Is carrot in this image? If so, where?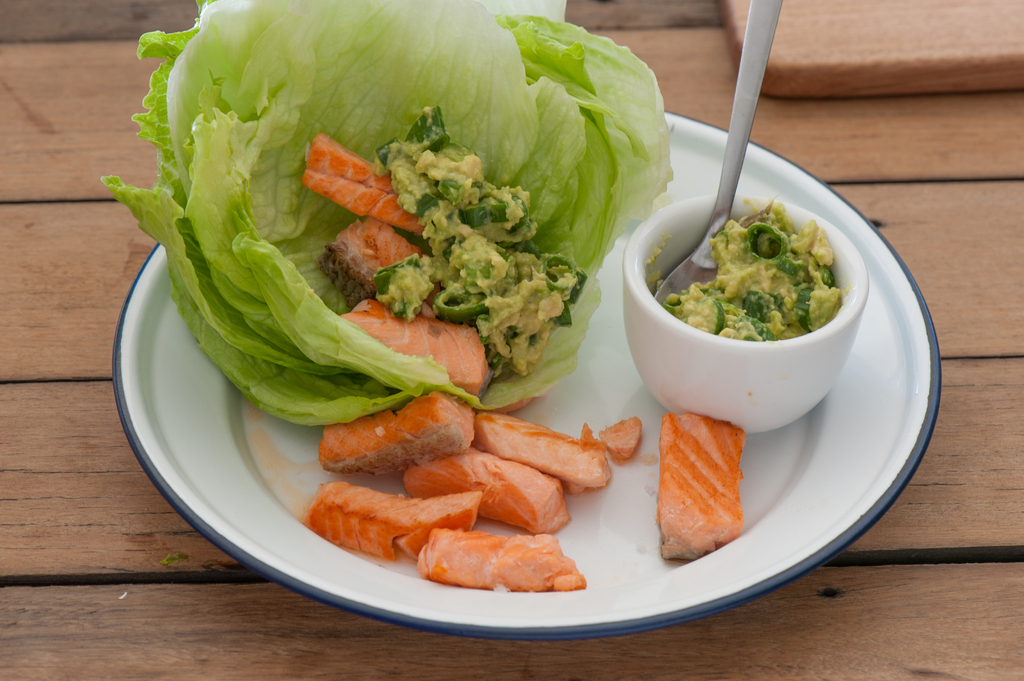
Yes, at Rect(657, 412, 760, 566).
